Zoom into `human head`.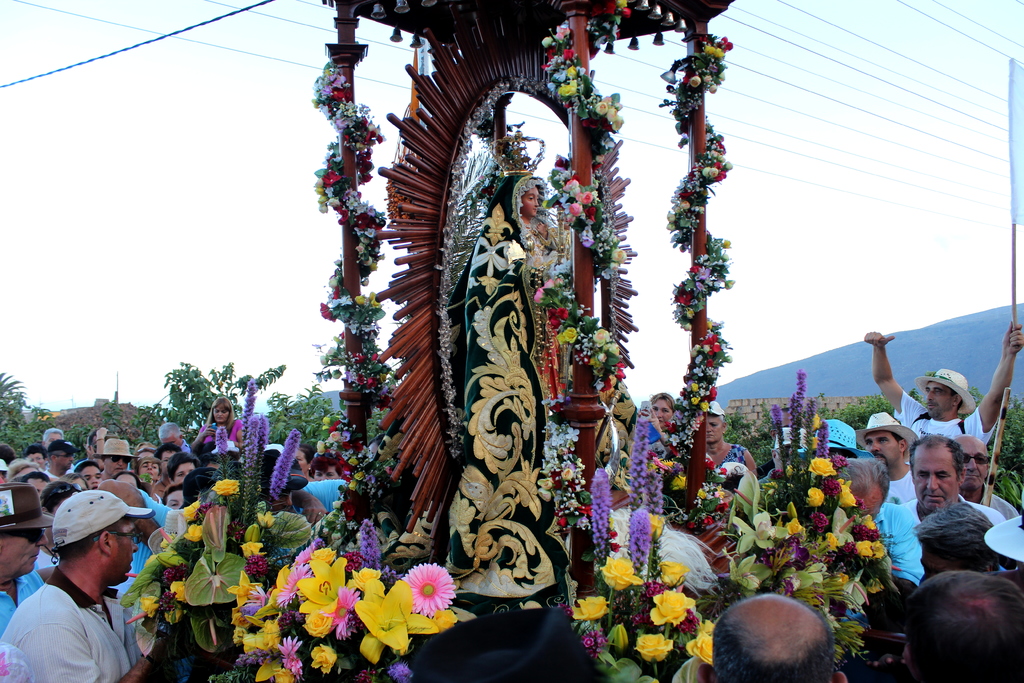
Zoom target: select_region(77, 457, 110, 491).
